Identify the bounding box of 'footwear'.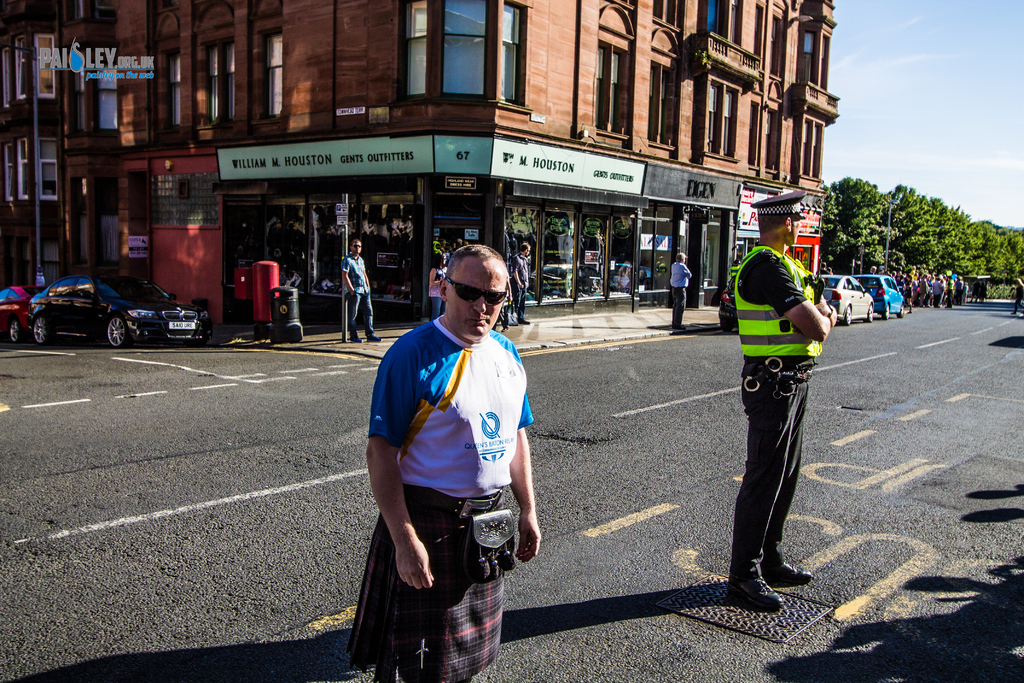
region(353, 334, 365, 343).
